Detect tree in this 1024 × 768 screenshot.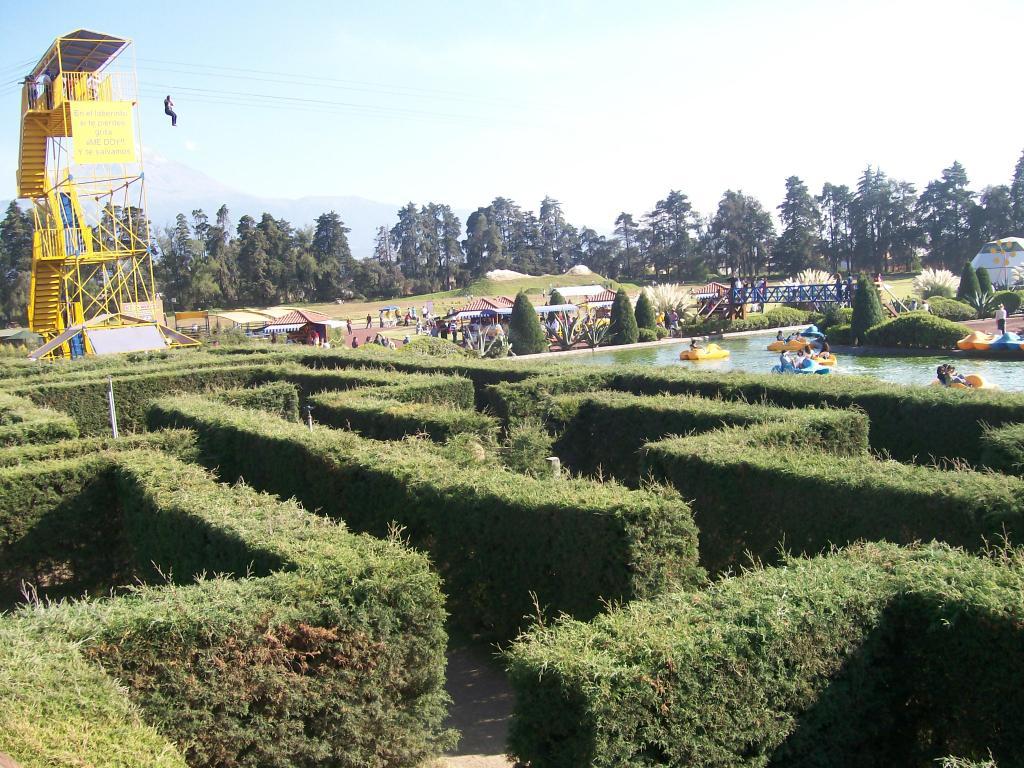
Detection: pyautogui.locateOnScreen(0, 198, 41, 334).
